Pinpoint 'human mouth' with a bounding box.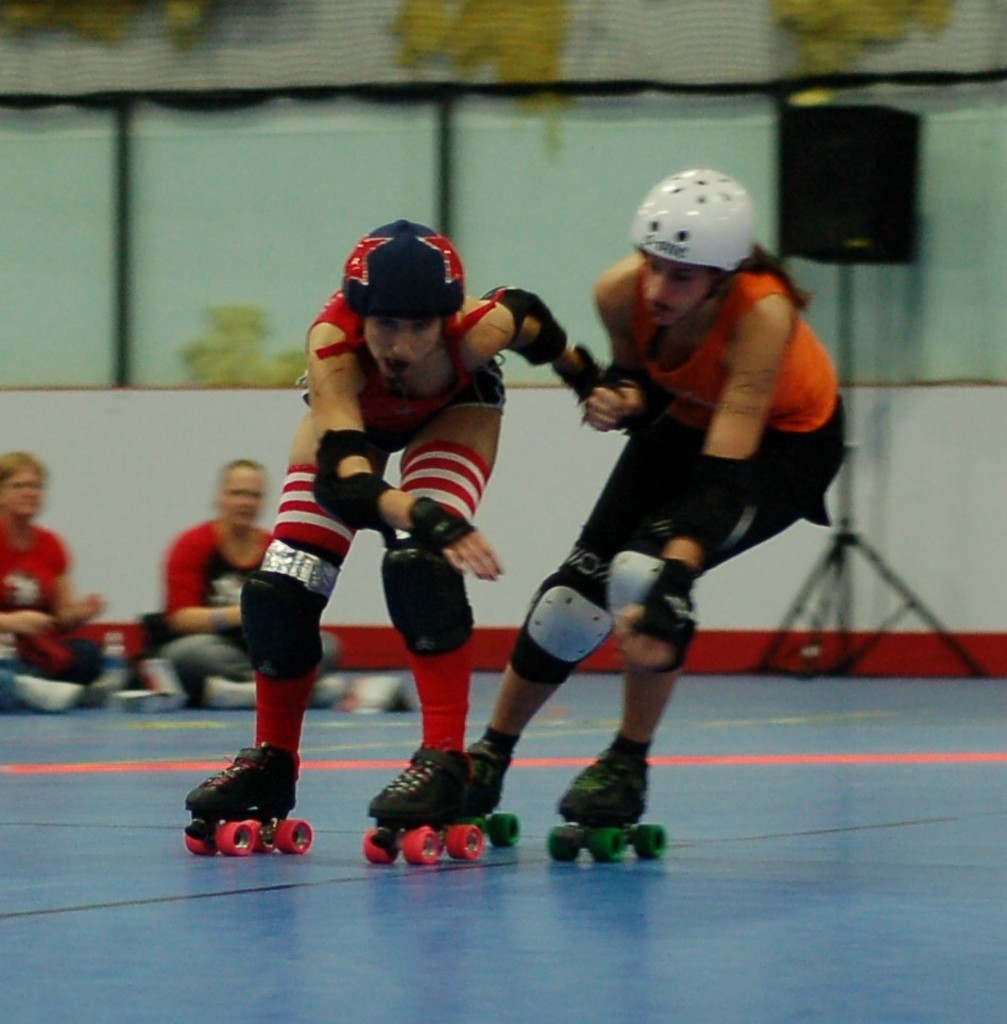
<box>380,352,423,377</box>.
